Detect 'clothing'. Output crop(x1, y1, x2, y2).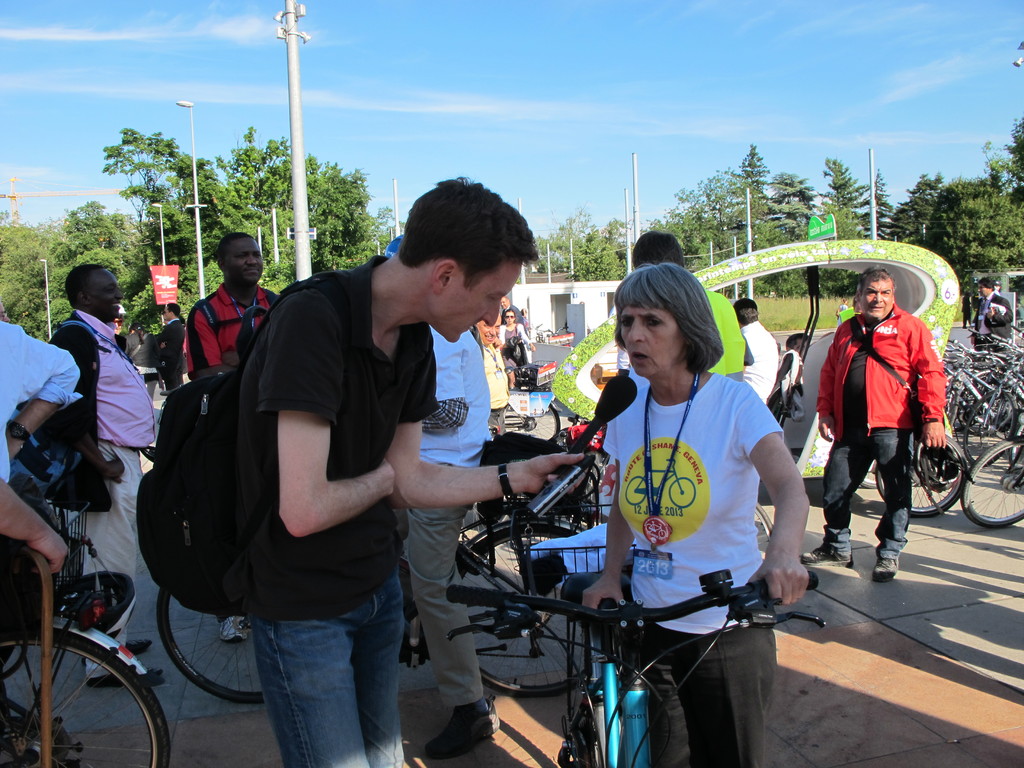
crop(122, 331, 154, 376).
